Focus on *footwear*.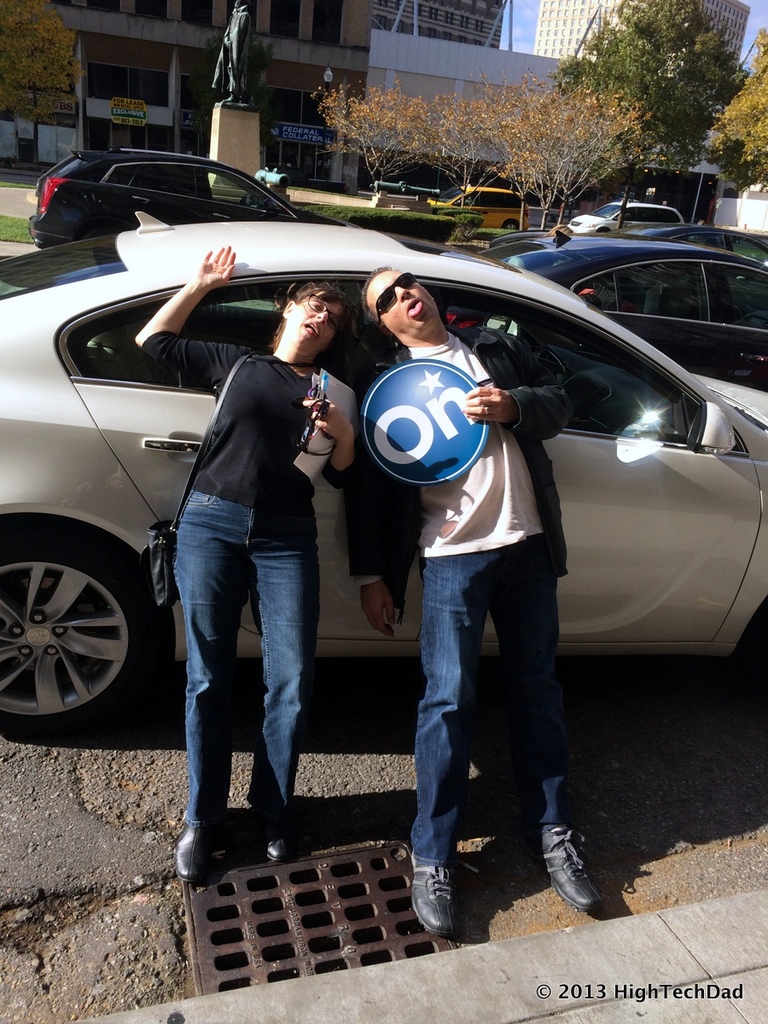
Focused at left=542, top=812, right=619, bottom=916.
